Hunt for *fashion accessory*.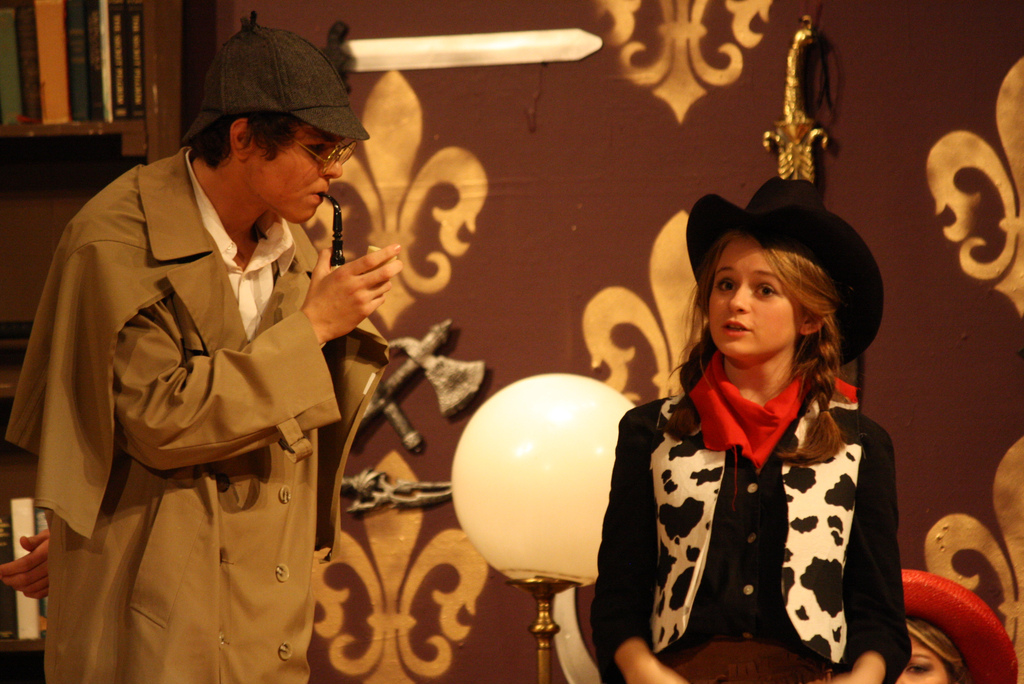
Hunted down at box(903, 571, 1018, 683).
